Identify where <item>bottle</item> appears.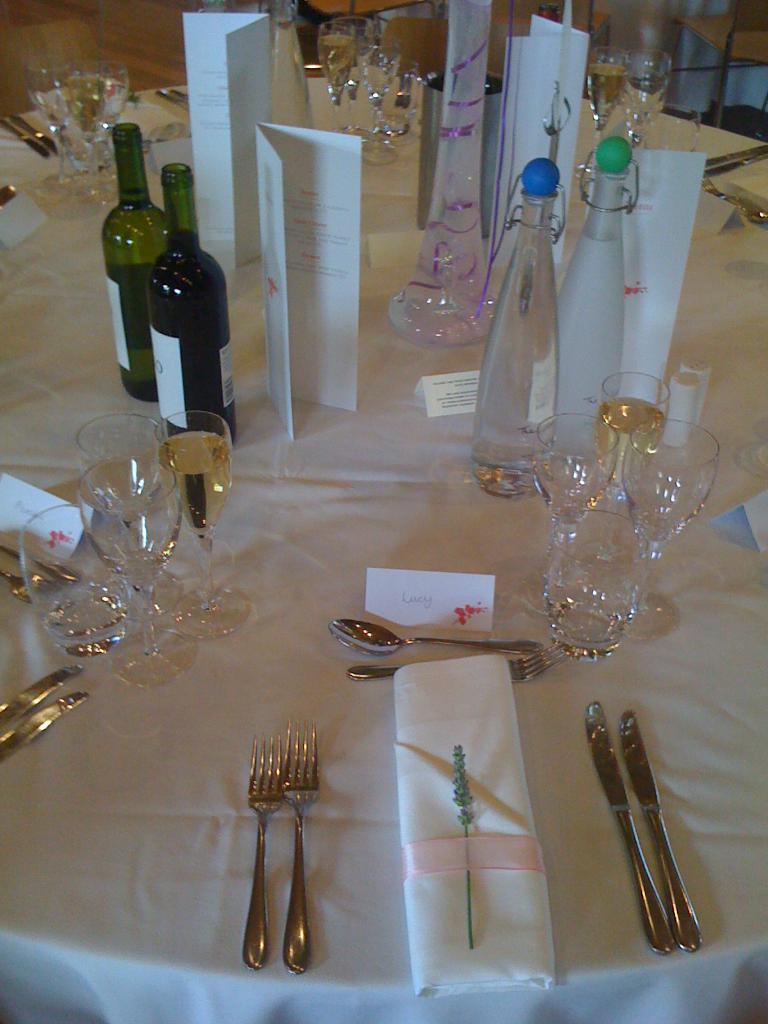
Appears at box=[472, 158, 559, 496].
